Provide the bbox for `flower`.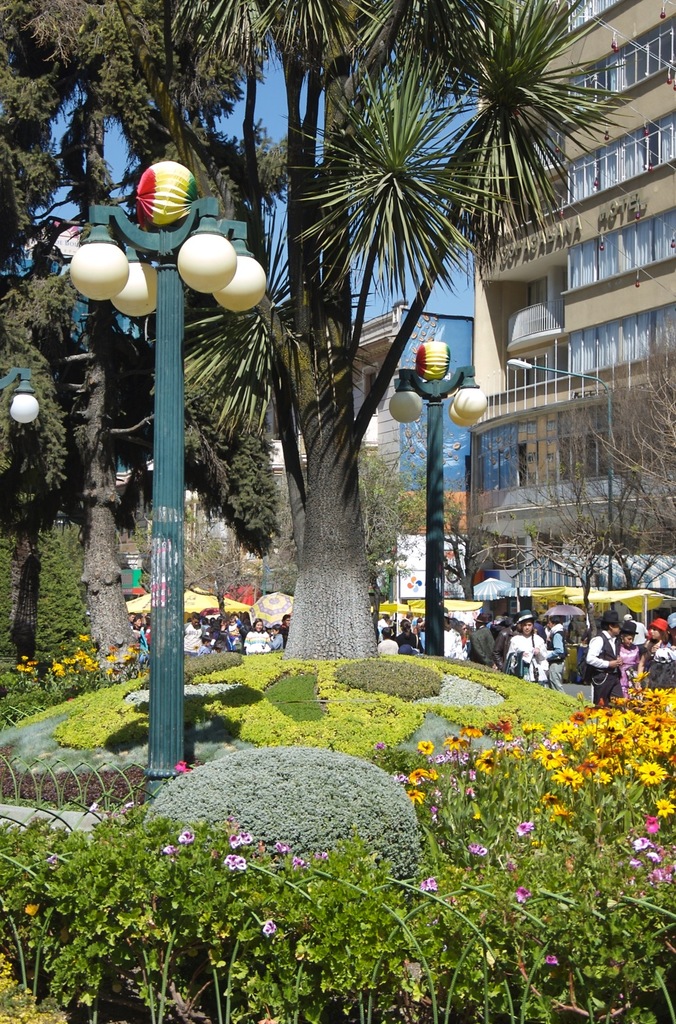
[left=175, top=833, right=192, bottom=845].
